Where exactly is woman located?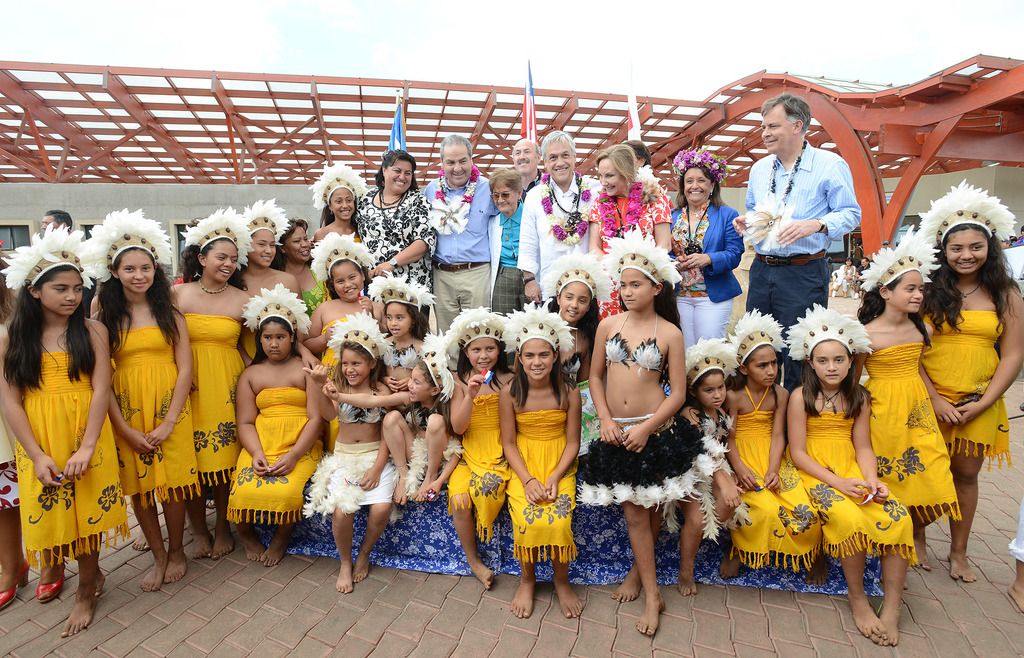
Its bounding box is [351, 146, 435, 307].
